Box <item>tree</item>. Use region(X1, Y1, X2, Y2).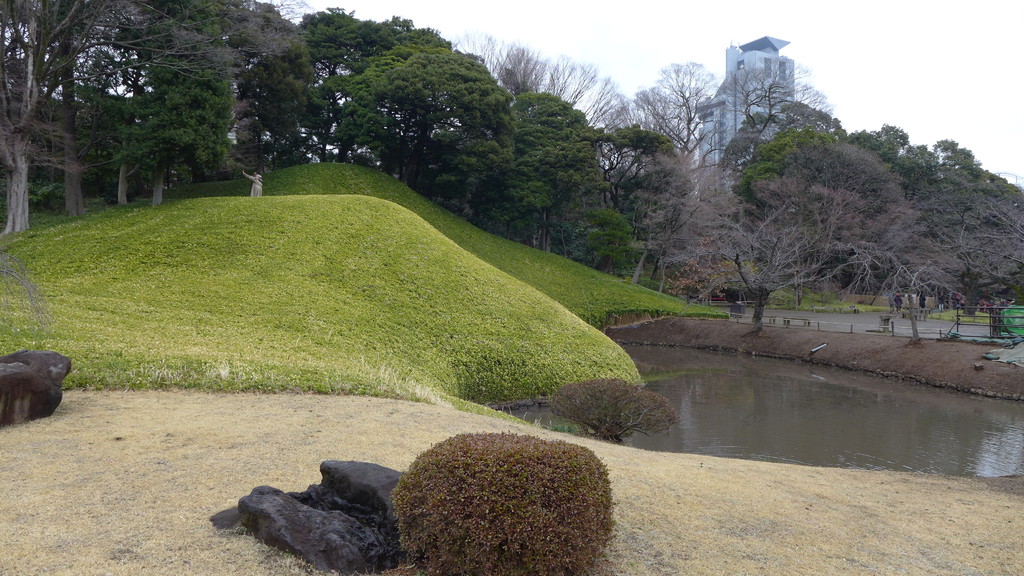
region(704, 45, 838, 178).
